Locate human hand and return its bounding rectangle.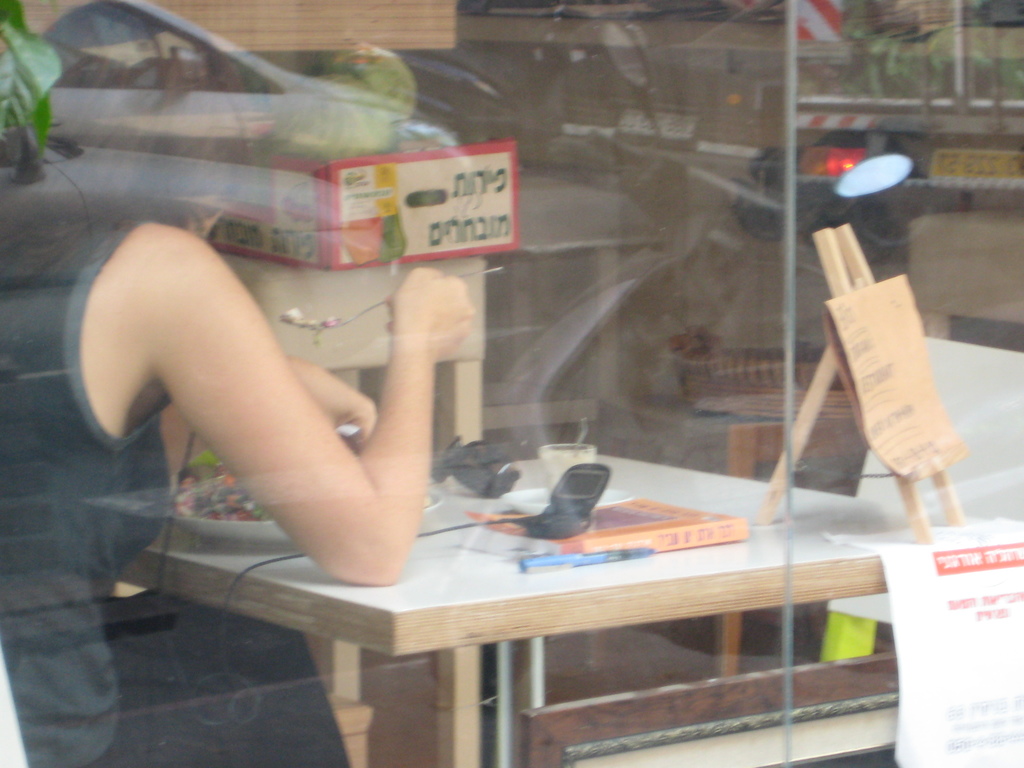
l=287, t=352, r=376, b=450.
